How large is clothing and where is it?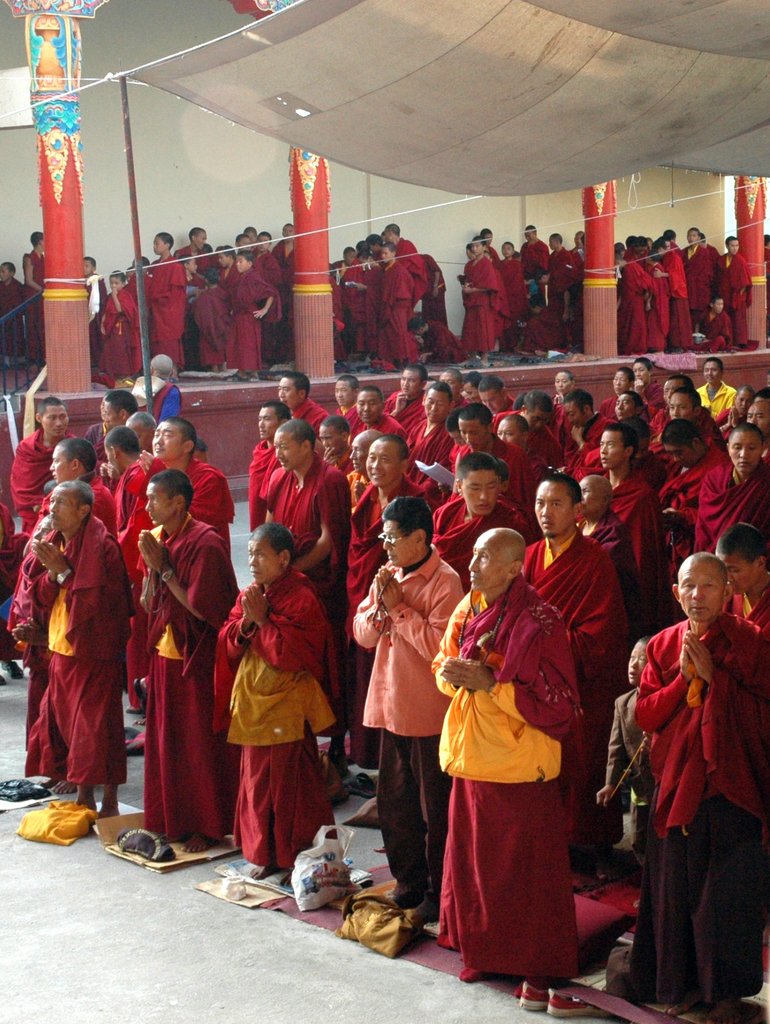
Bounding box: [left=394, top=238, right=429, bottom=305].
